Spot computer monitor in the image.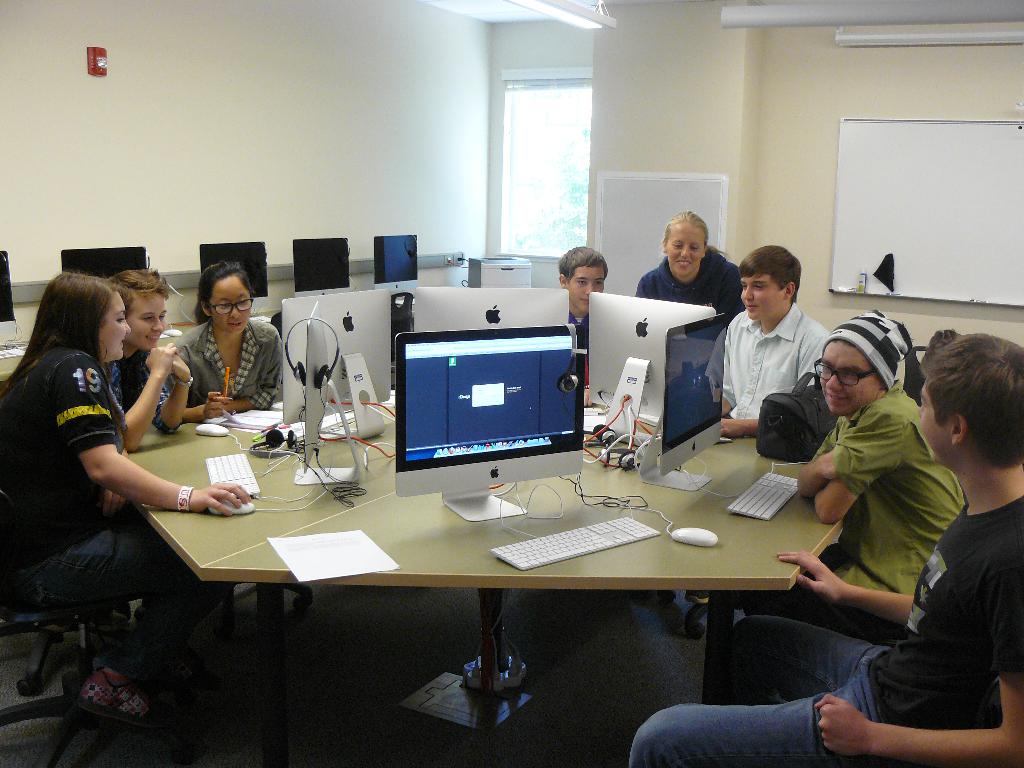
computer monitor found at rect(388, 321, 582, 525).
